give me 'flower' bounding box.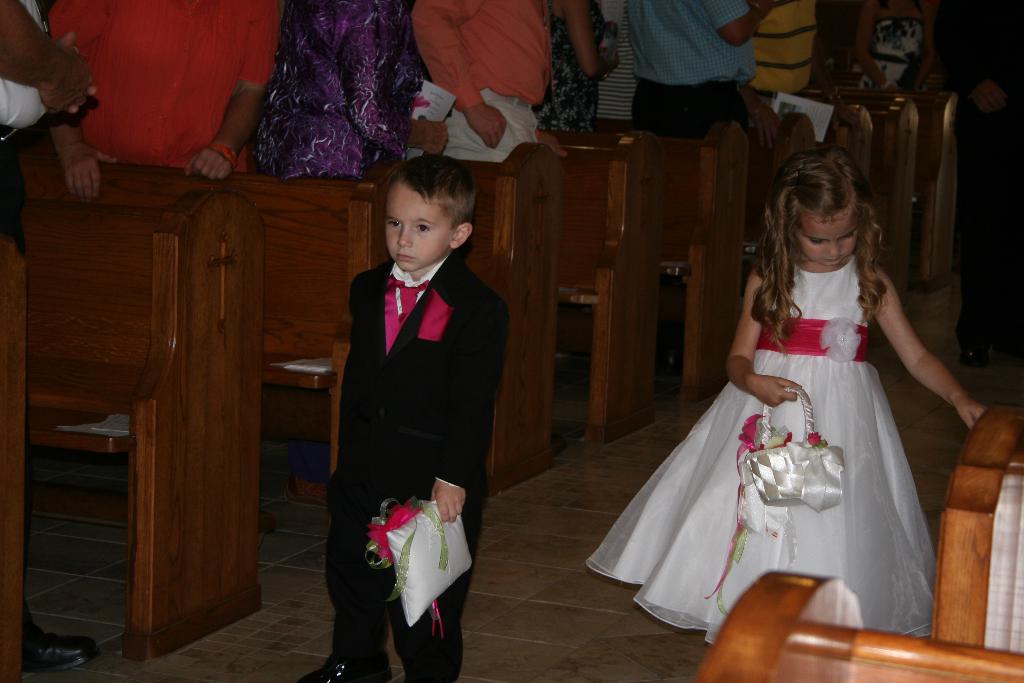
(x1=731, y1=411, x2=787, y2=462).
